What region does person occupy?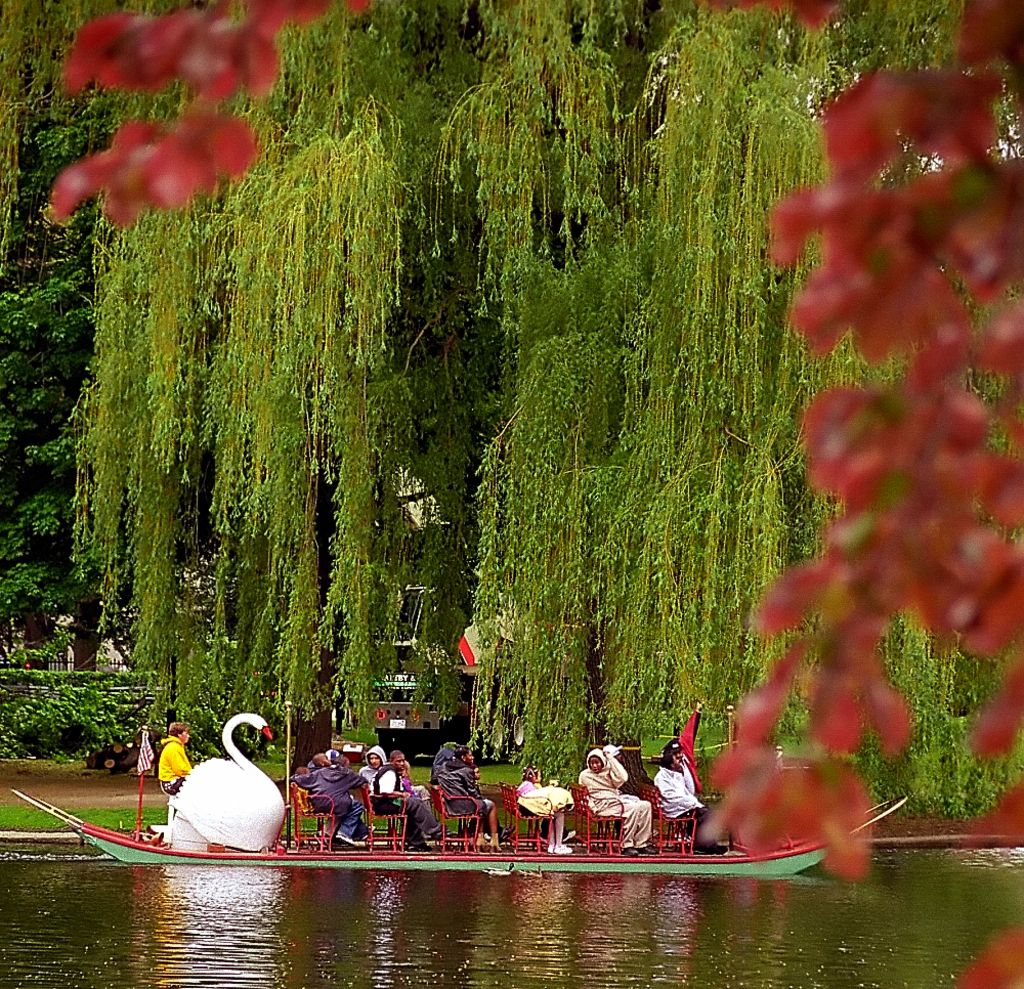
box=[159, 719, 196, 787].
